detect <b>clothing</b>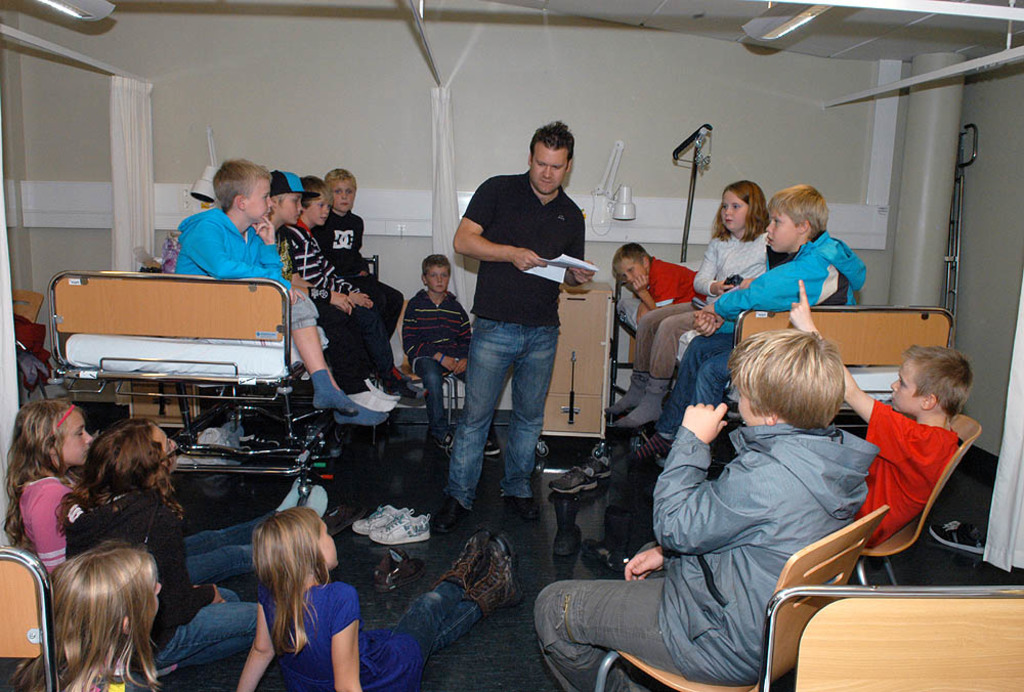
crop(853, 402, 962, 551)
